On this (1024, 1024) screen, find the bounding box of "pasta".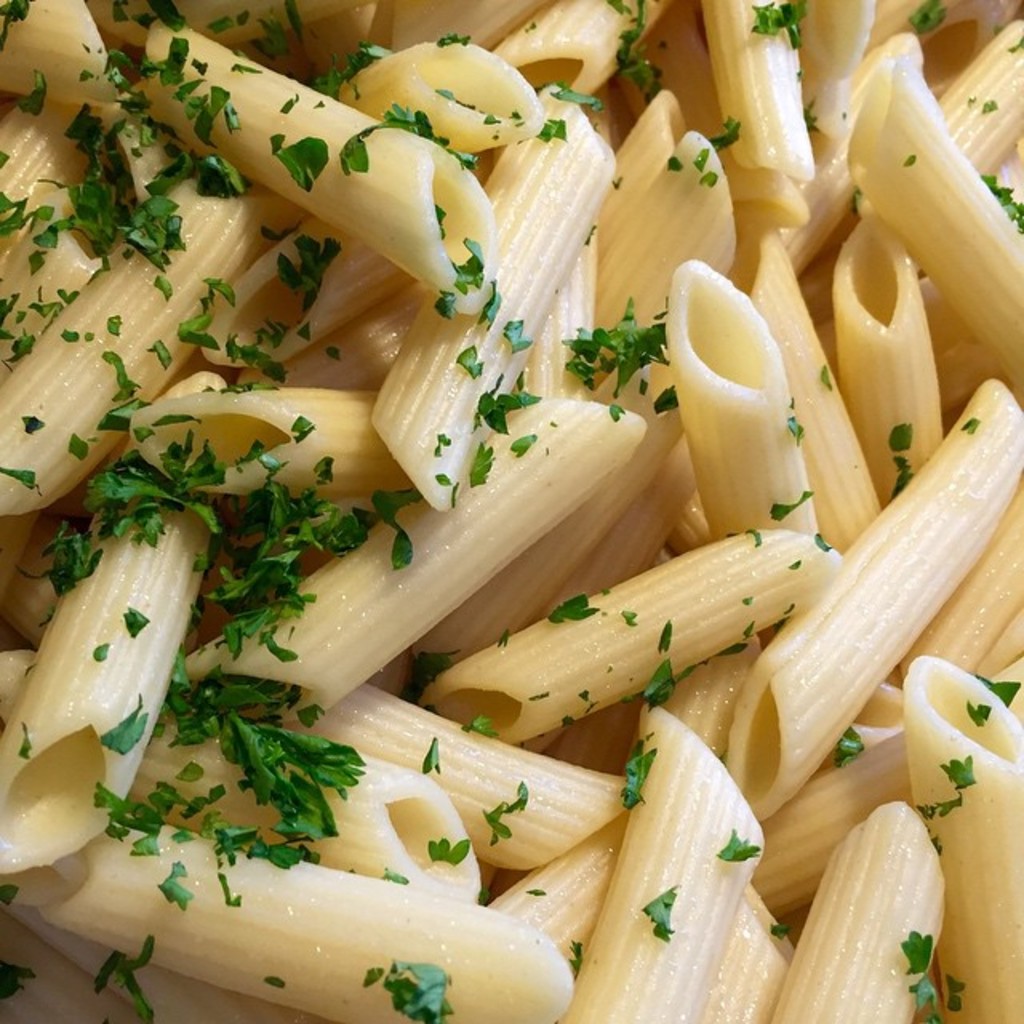
Bounding box: select_region(0, 0, 1023, 1019).
